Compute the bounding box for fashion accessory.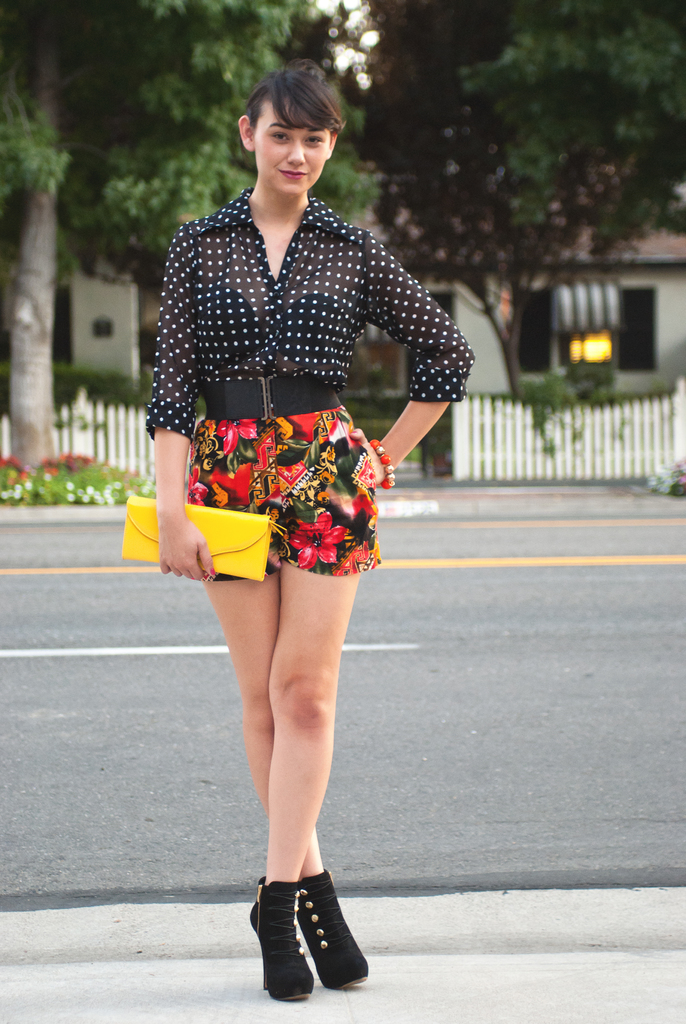
x1=368 y1=438 x2=395 y2=490.
